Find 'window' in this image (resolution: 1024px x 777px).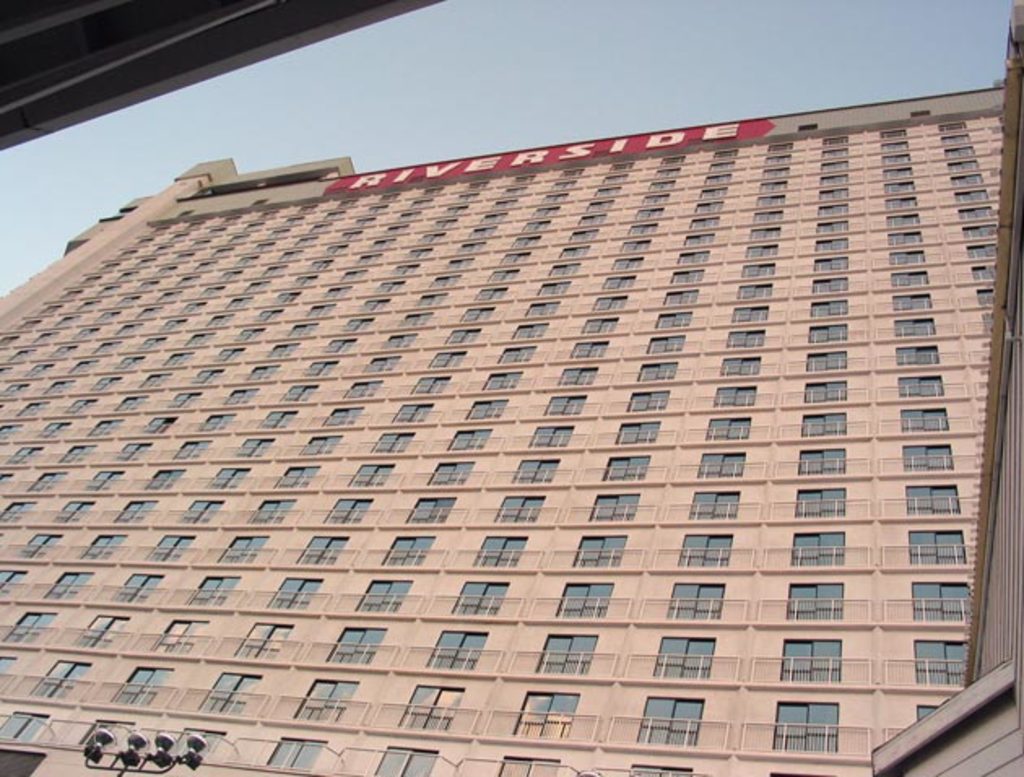
<bbox>601, 458, 650, 478</bbox>.
